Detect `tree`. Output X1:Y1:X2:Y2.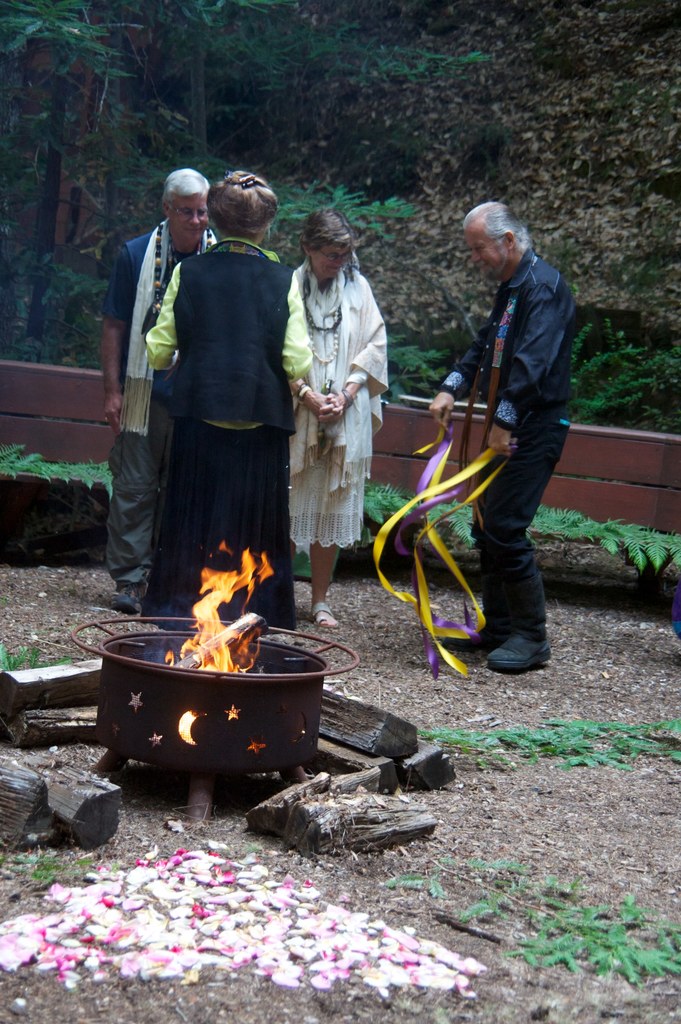
6:0:493:387.
